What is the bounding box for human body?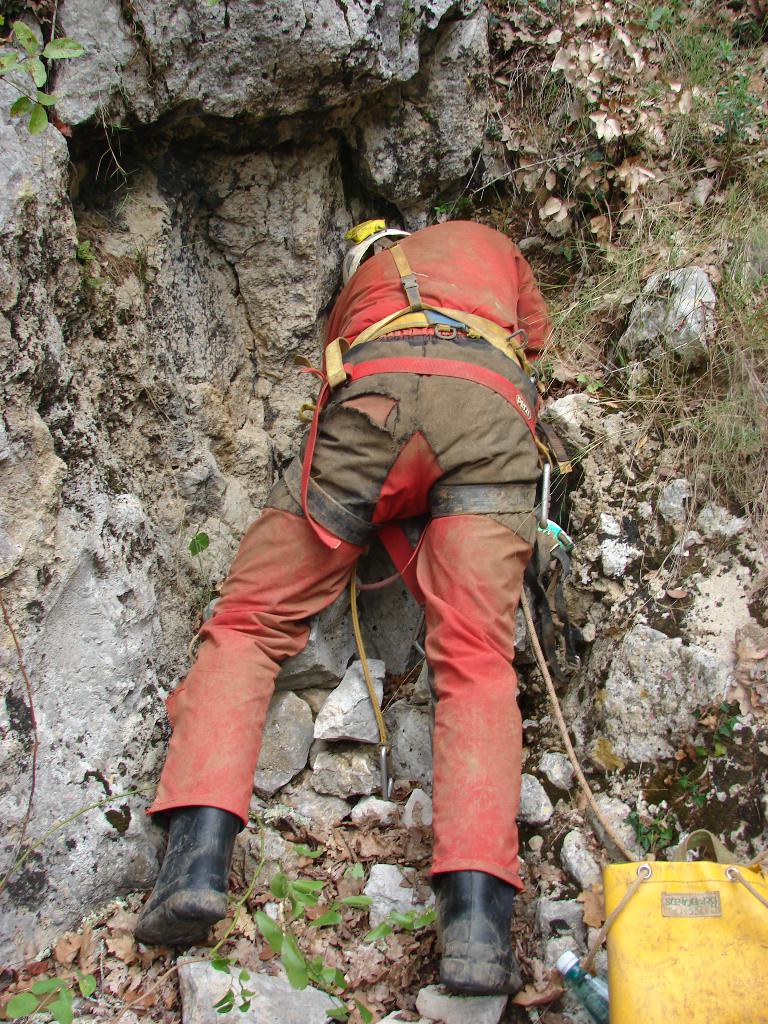
[147,95,629,1023].
